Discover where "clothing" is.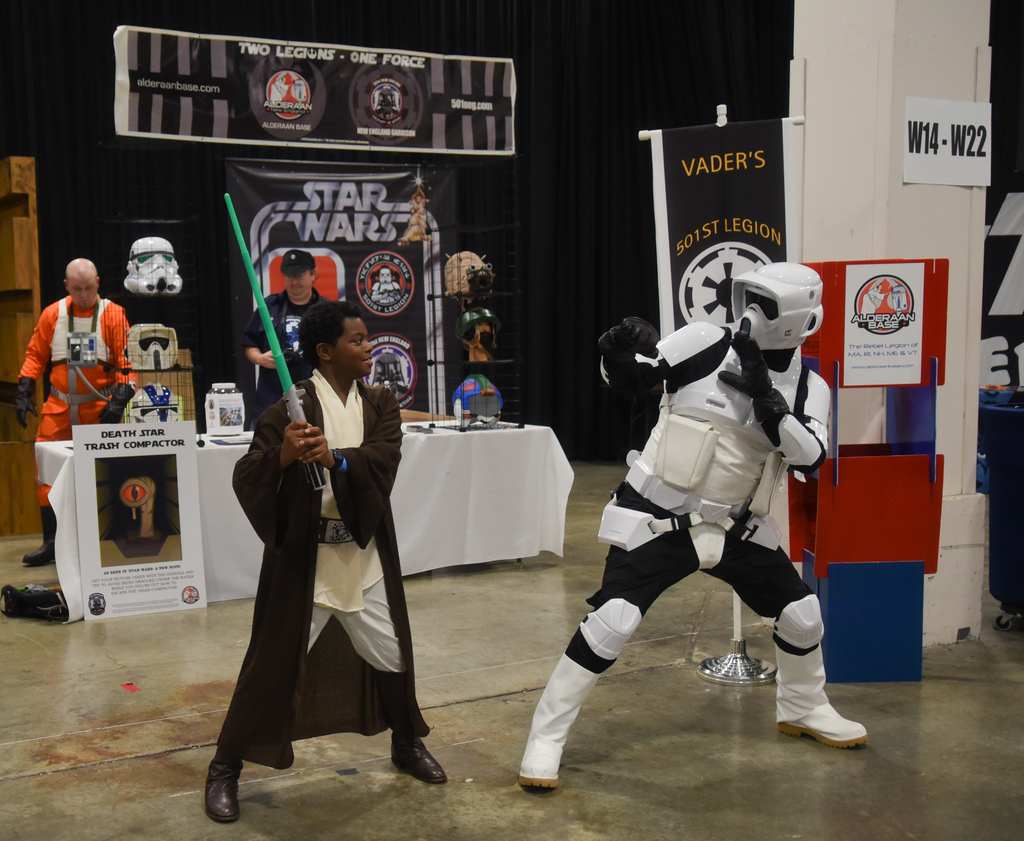
Discovered at region(210, 336, 406, 792).
